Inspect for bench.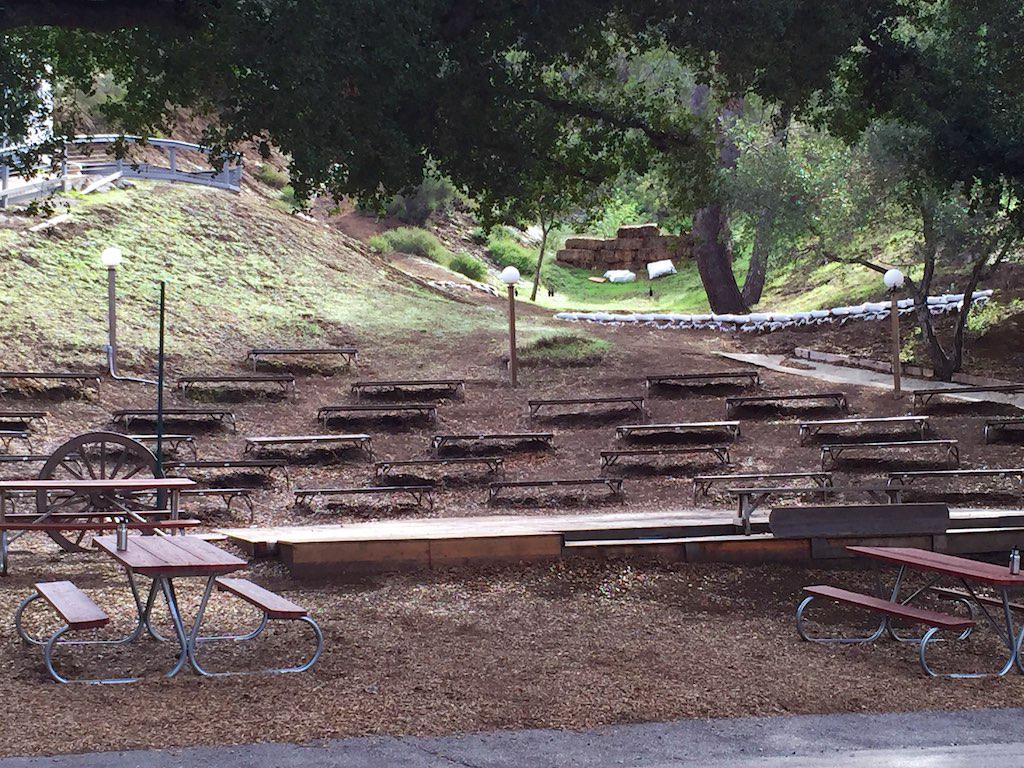
Inspection: [779, 533, 1013, 676].
